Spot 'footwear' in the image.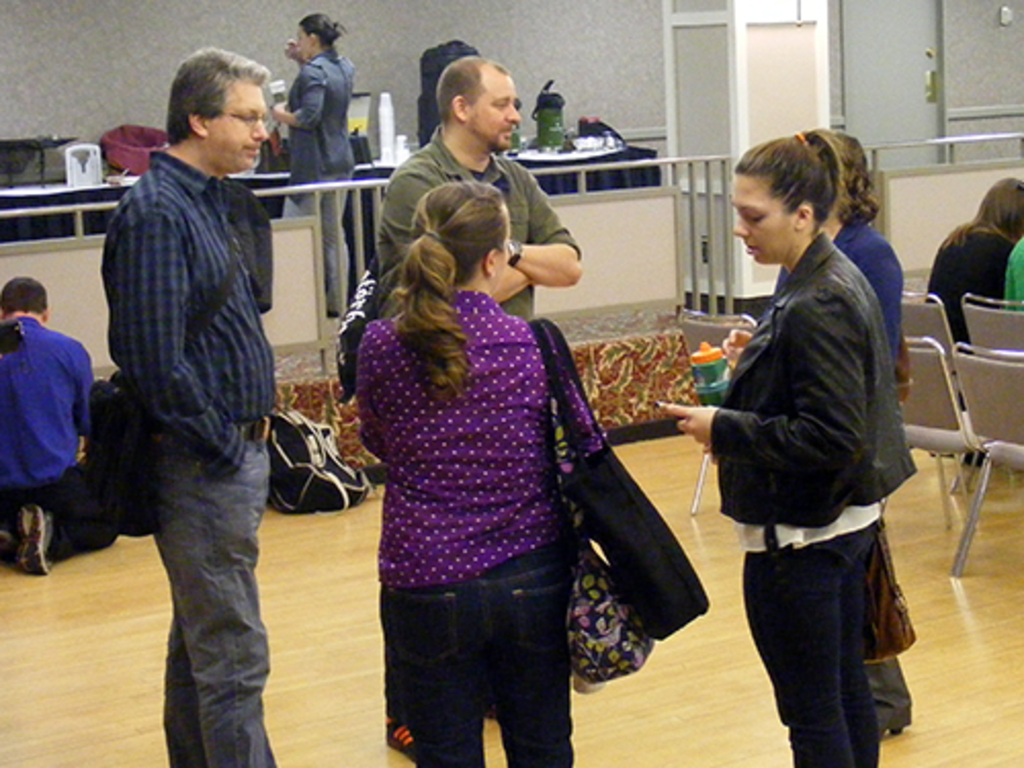
'footwear' found at 383/717/420/760.
